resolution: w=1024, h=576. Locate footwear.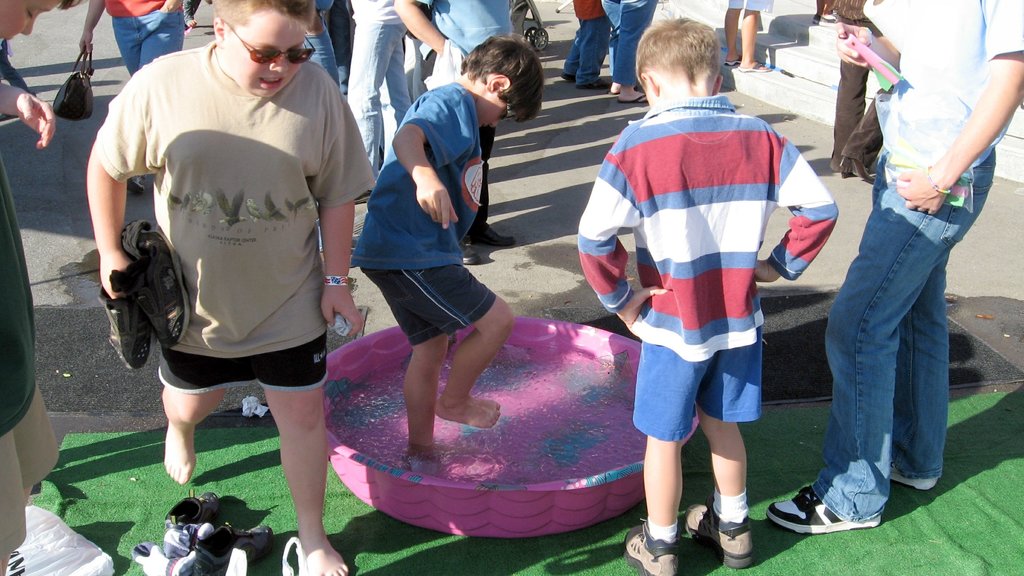
463:249:492:267.
